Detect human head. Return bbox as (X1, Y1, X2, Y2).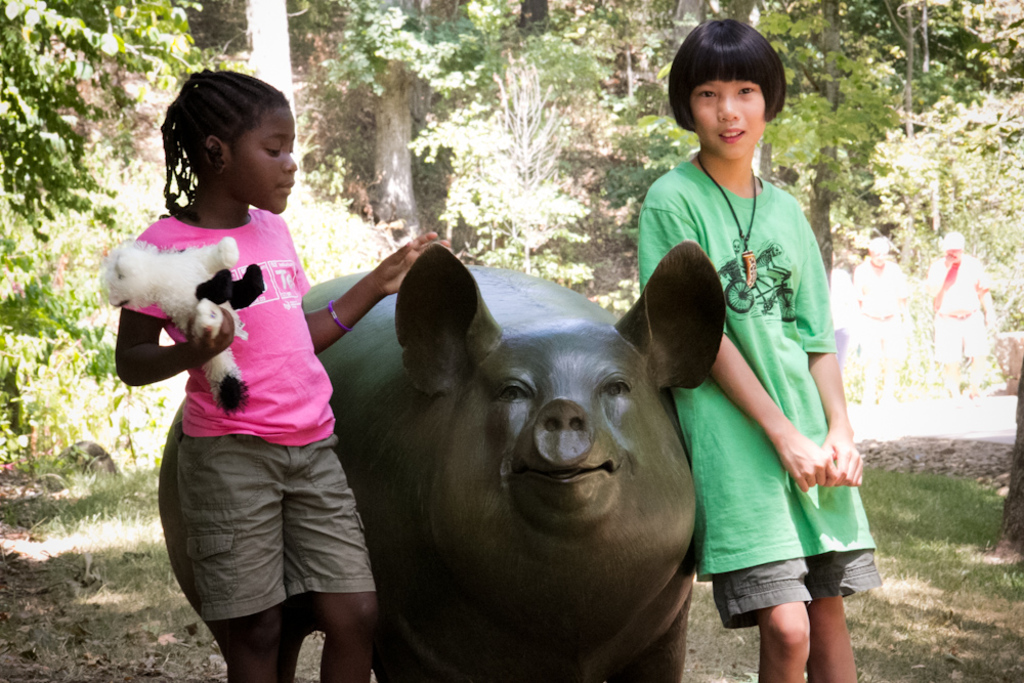
(158, 67, 301, 214).
